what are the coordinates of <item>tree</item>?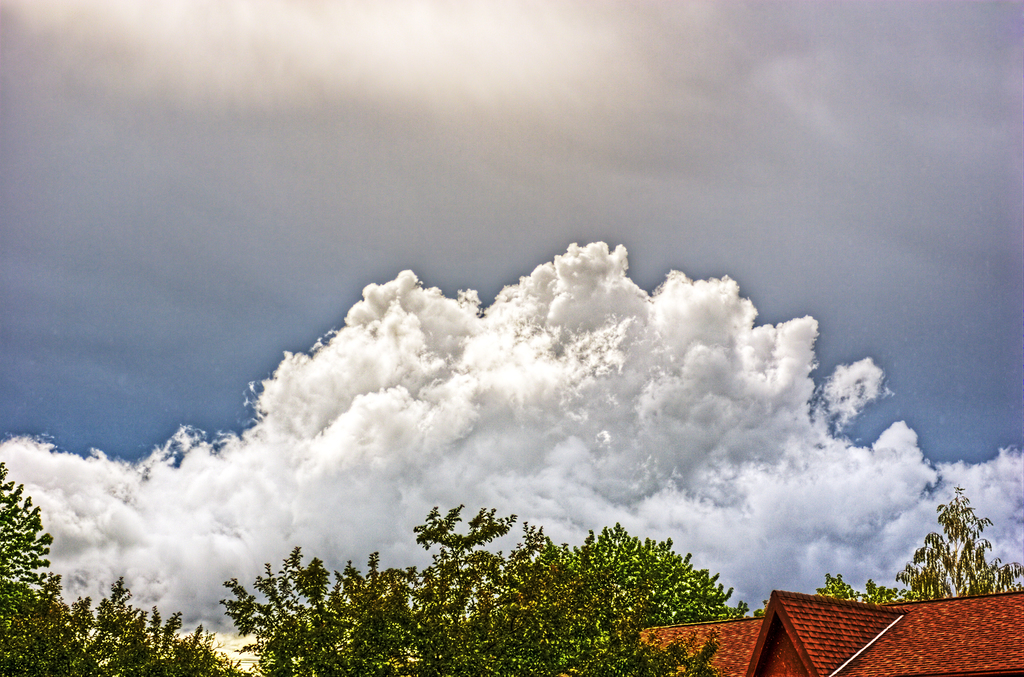
x1=903, y1=487, x2=1002, y2=615.
